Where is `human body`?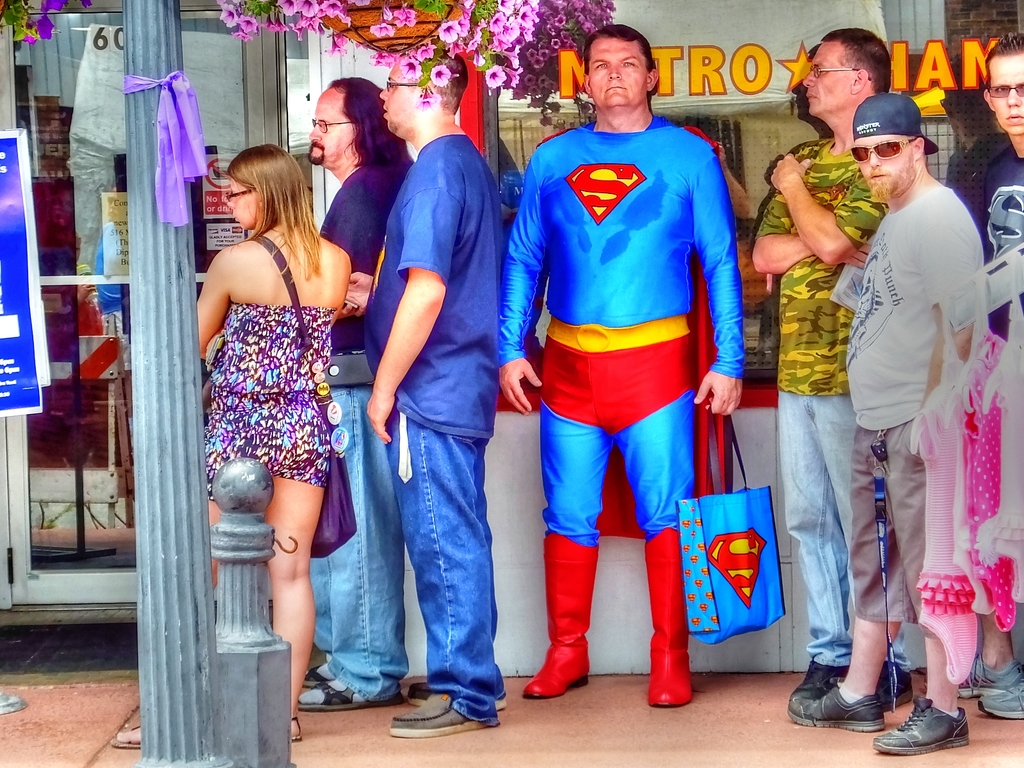
crop(361, 120, 504, 742).
